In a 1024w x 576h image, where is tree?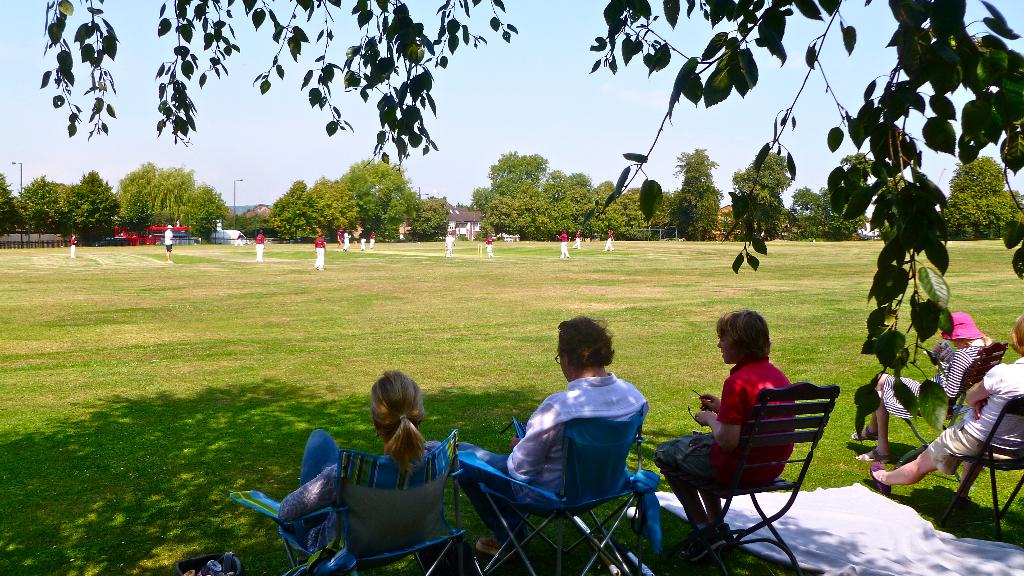
{"left": 481, "top": 190, "right": 522, "bottom": 236}.
